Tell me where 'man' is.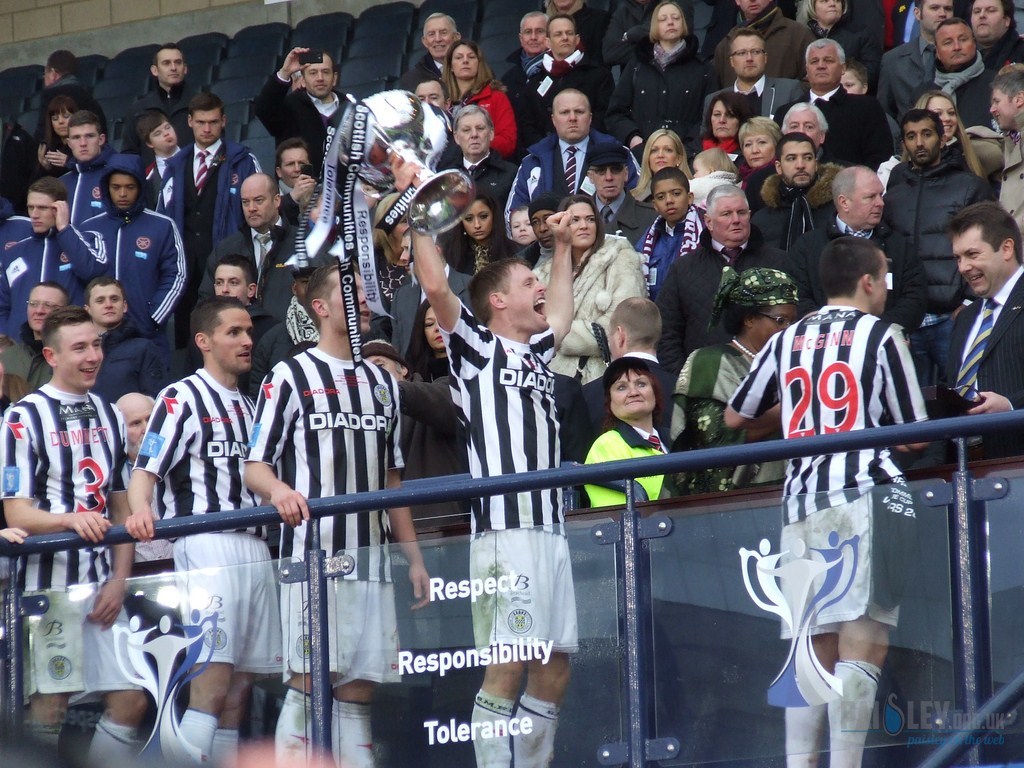
'man' is at [left=986, top=66, right=1023, bottom=235].
